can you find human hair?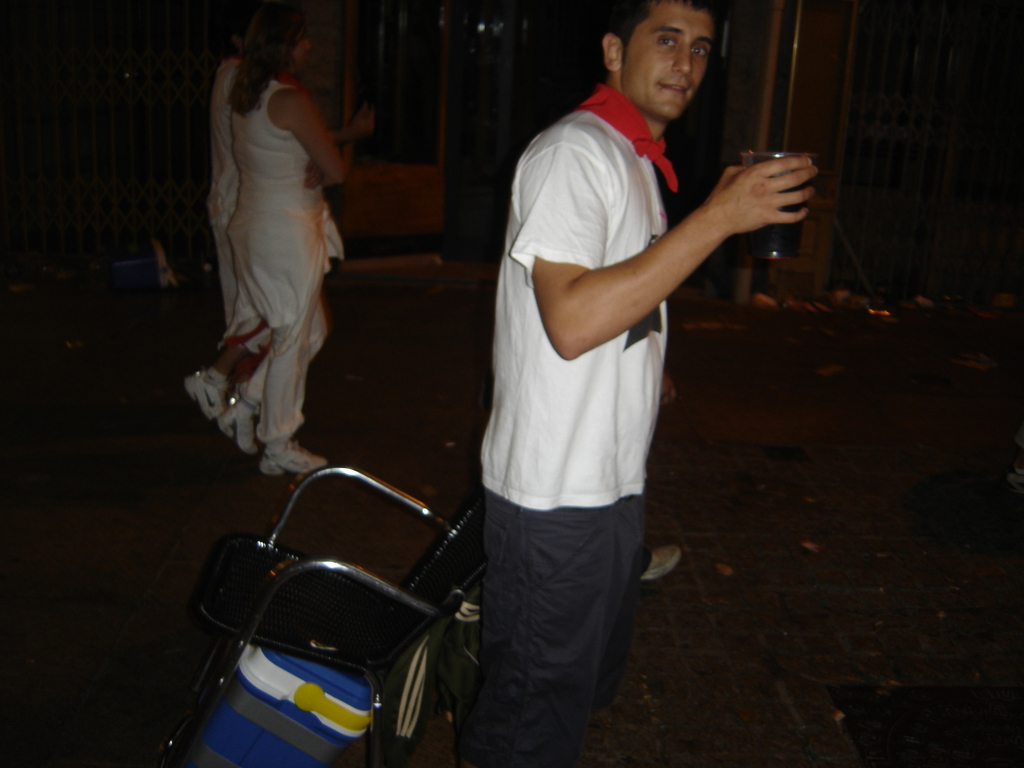
Yes, bounding box: <region>601, 0, 733, 63</region>.
